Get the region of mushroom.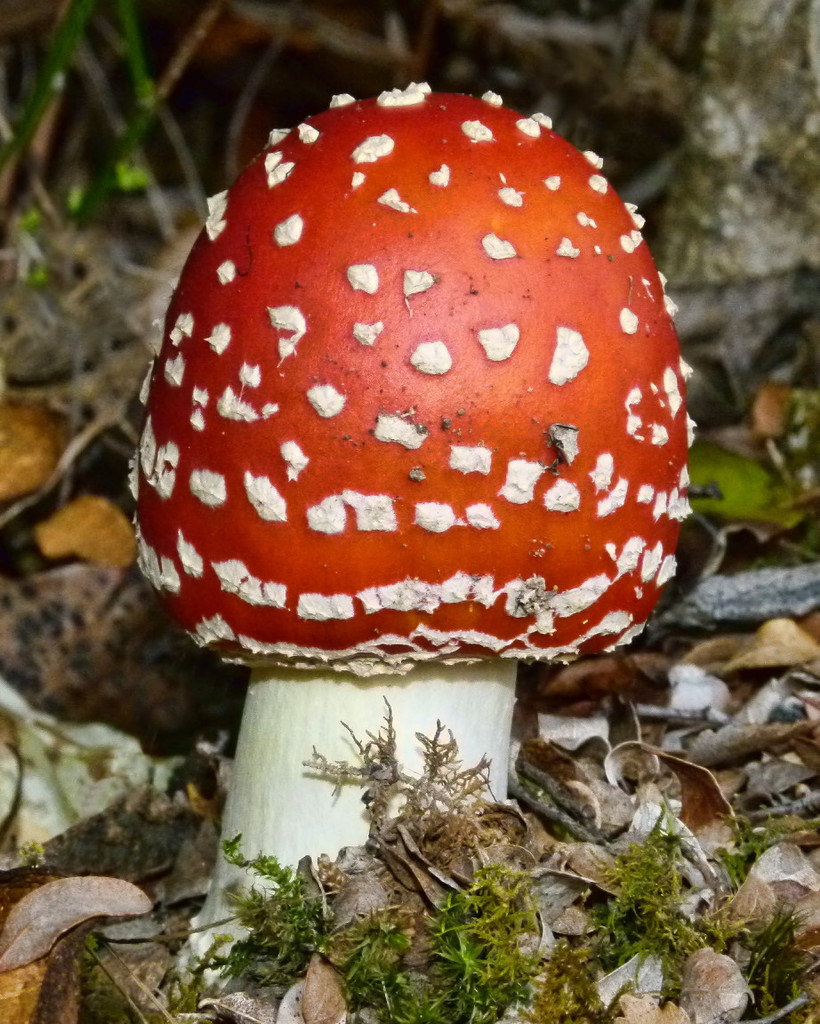
{"left": 135, "top": 90, "right": 672, "bottom": 994}.
